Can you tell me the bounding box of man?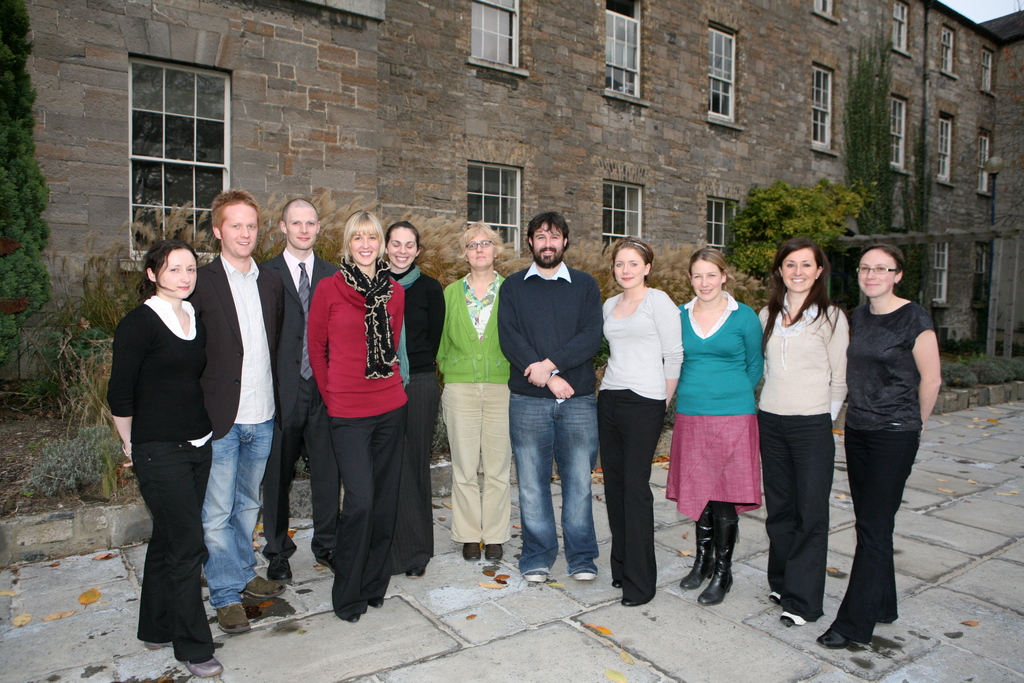
x1=507 y1=204 x2=608 y2=595.
